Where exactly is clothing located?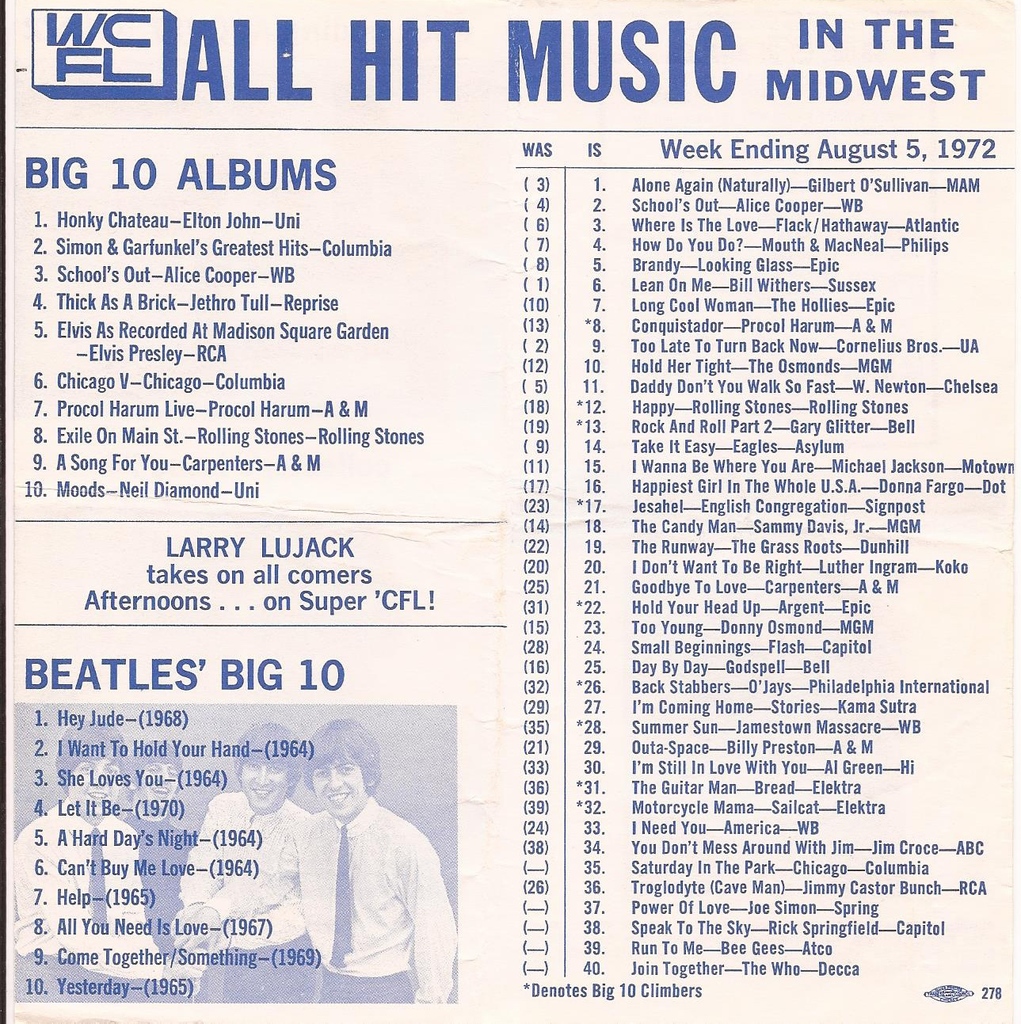
Its bounding box is [119, 810, 188, 953].
